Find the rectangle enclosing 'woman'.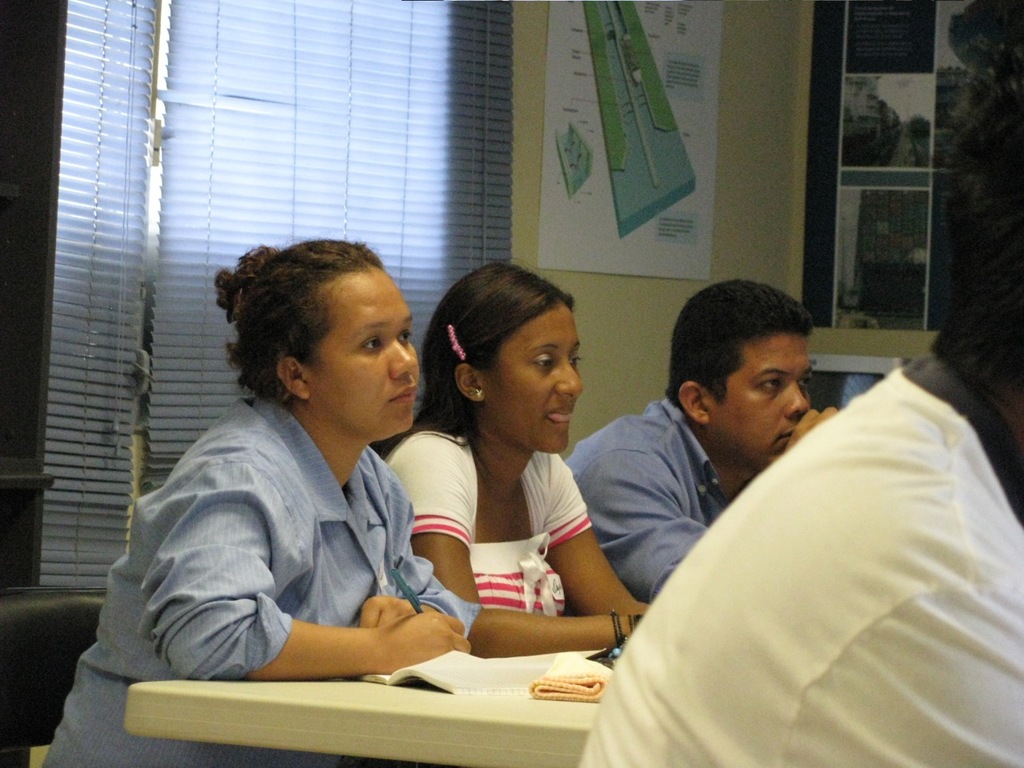
<region>40, 241, 474, 767</region>.
